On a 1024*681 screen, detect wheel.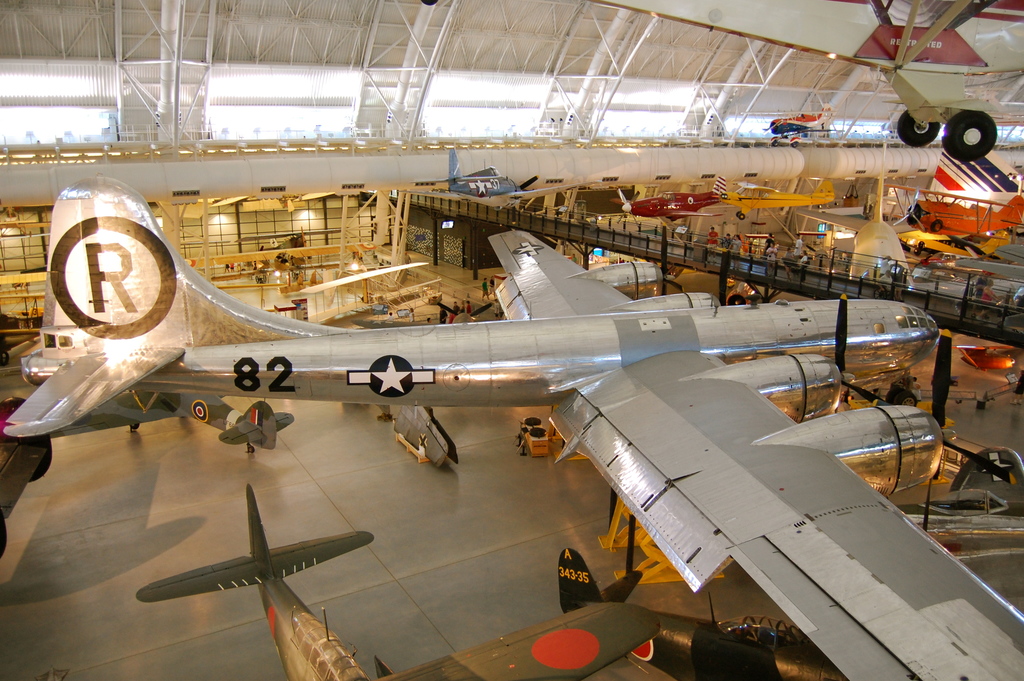
bbox=[264, 274, 266, 282].
